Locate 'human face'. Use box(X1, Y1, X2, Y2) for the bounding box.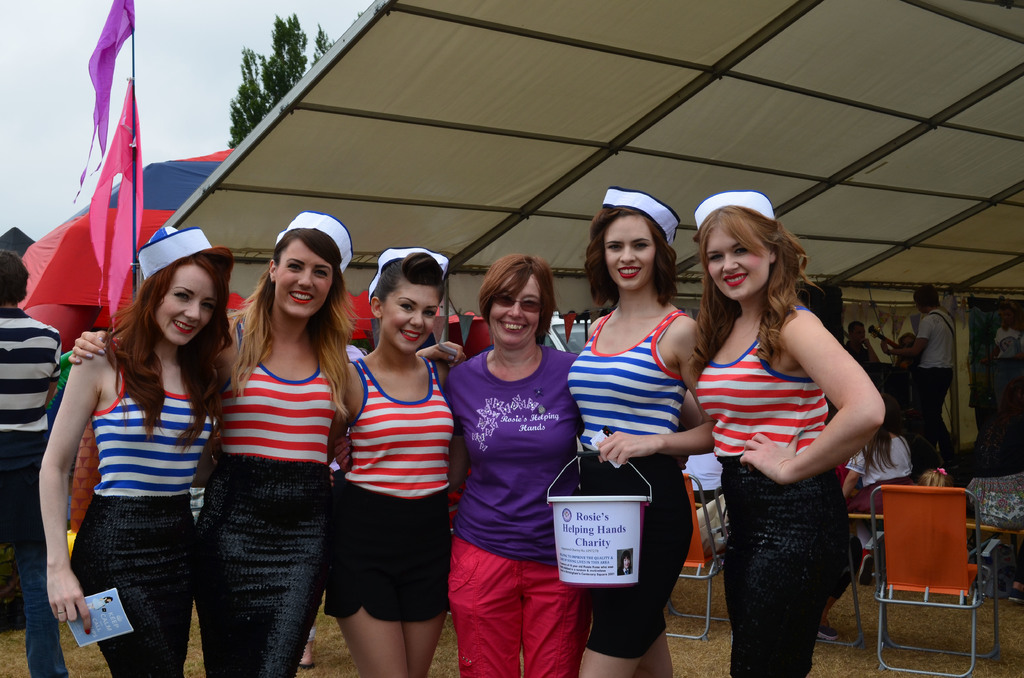
box(705, 229, 769, 301).
